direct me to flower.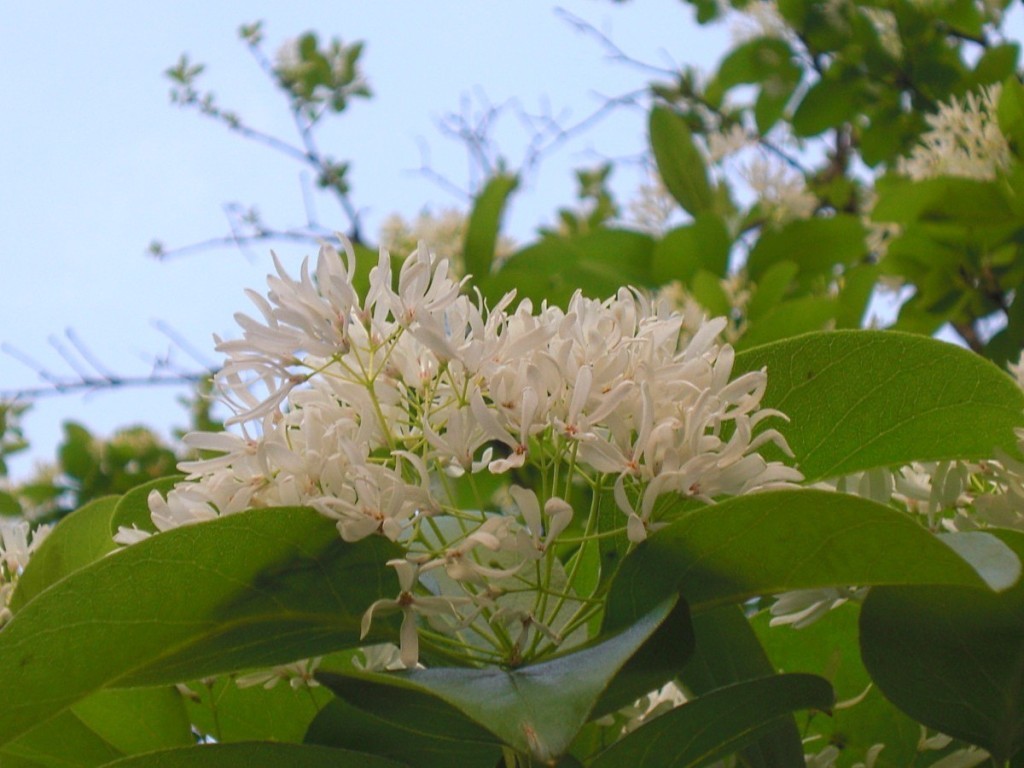
Direction: bbox=(353, 641, 422, 669).
